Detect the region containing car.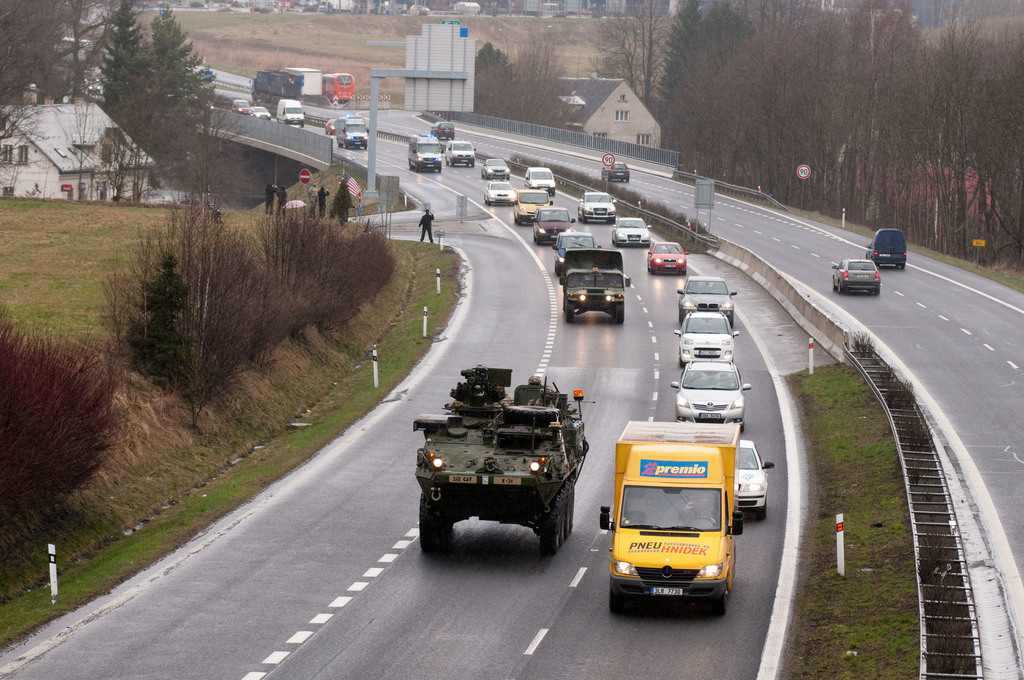
bbox=(530, 207, 576, 250).
